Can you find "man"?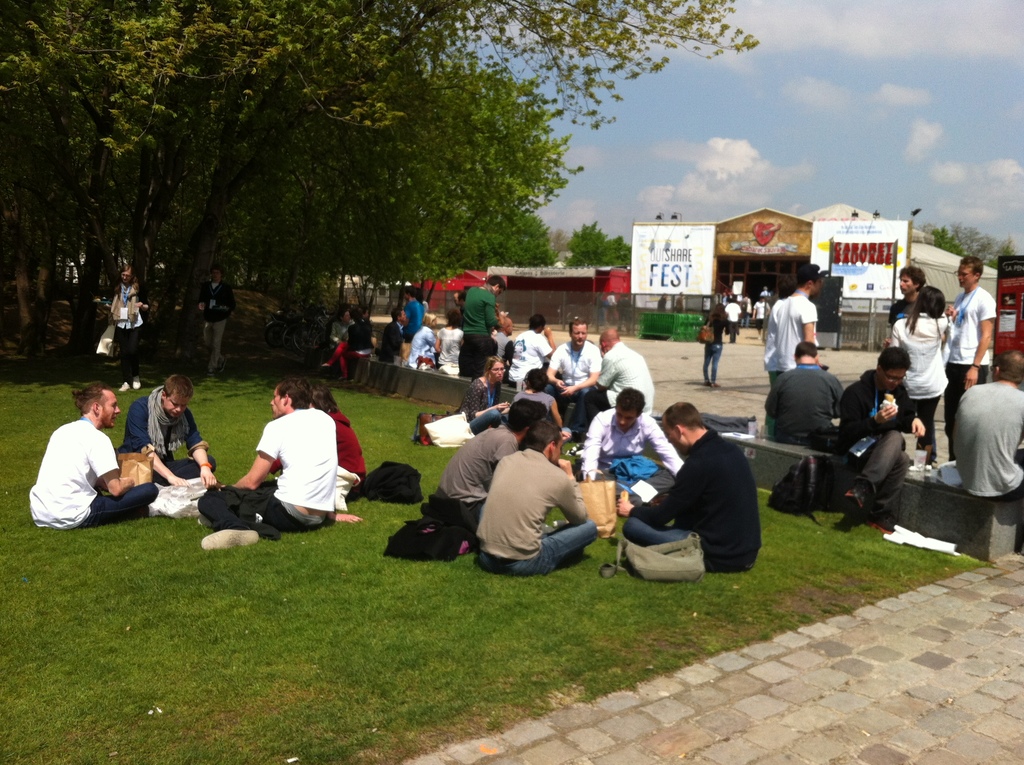
Yes, bounding box: rect(944, 257, 999, 458).
